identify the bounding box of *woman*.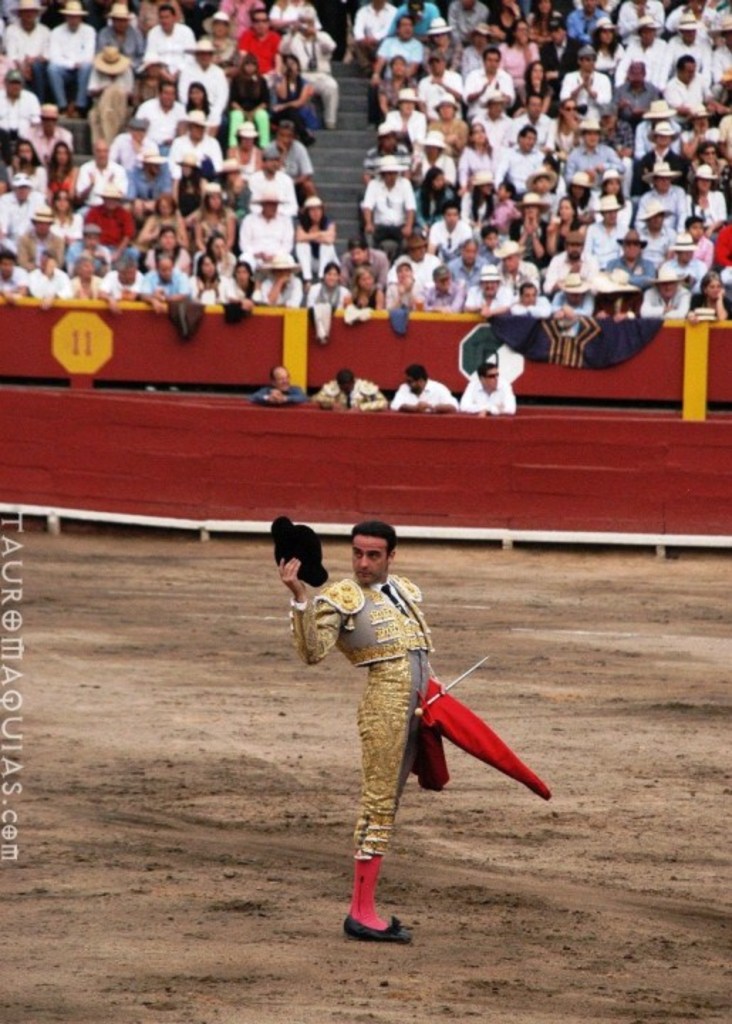
locate(1, 137, 43, 192).
